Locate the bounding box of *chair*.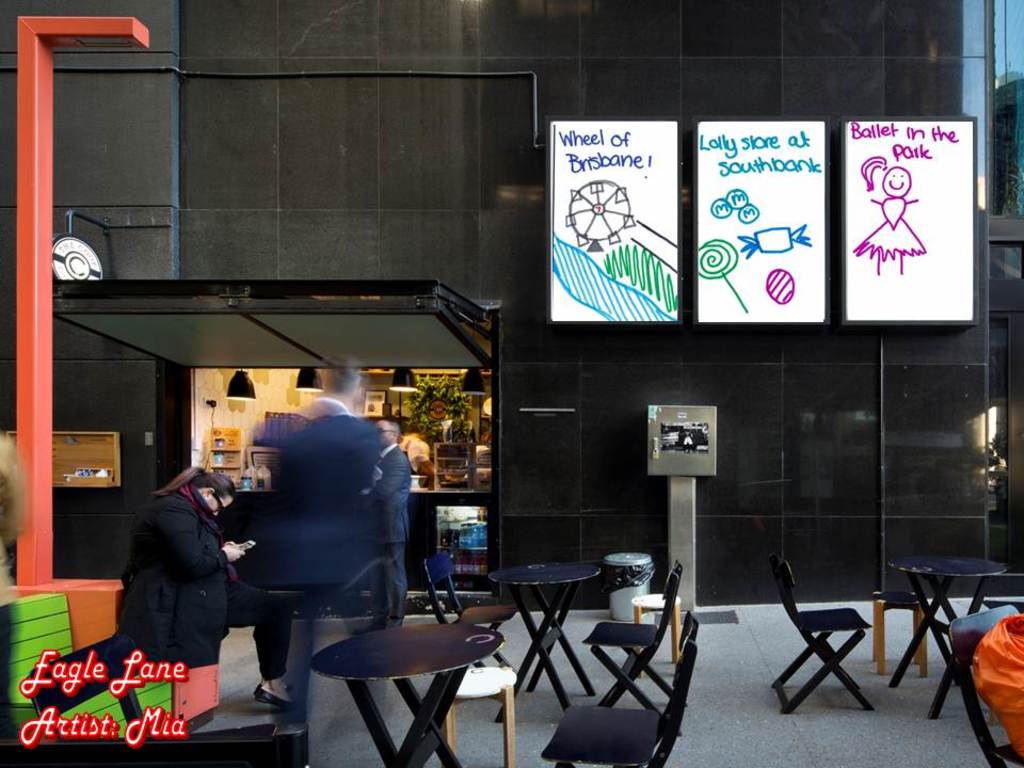
Bounding box: left=22, top=637, right=276, bottom=735.
